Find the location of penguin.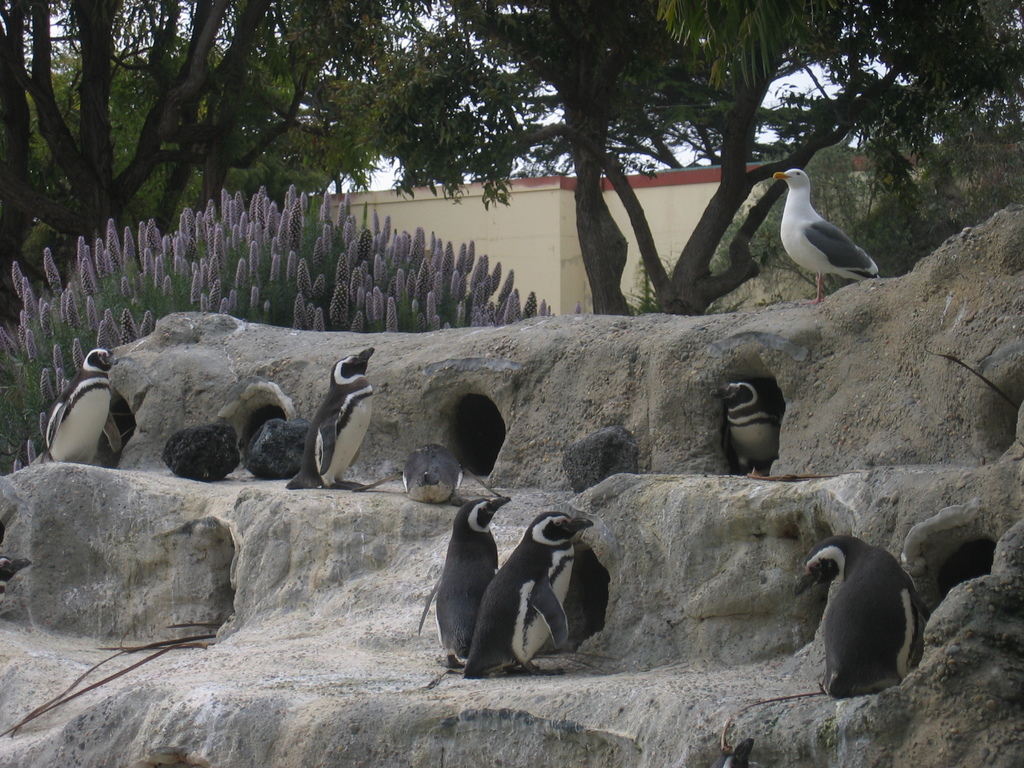
Location: locate(704, 379, 785, 477).
